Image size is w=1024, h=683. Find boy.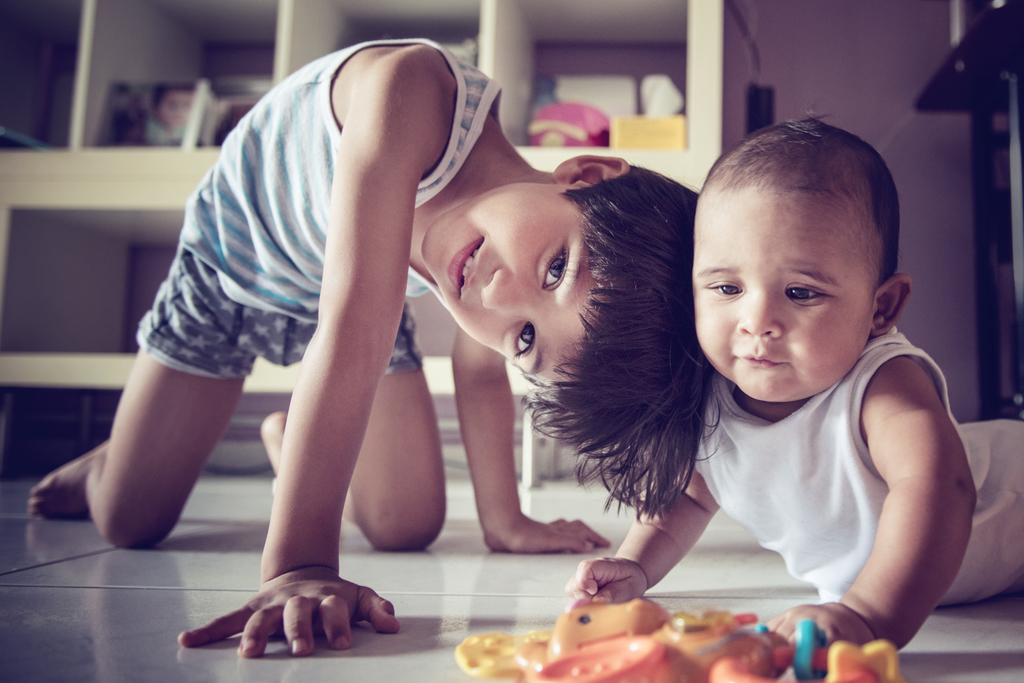
557, 115, 1023, 657.
